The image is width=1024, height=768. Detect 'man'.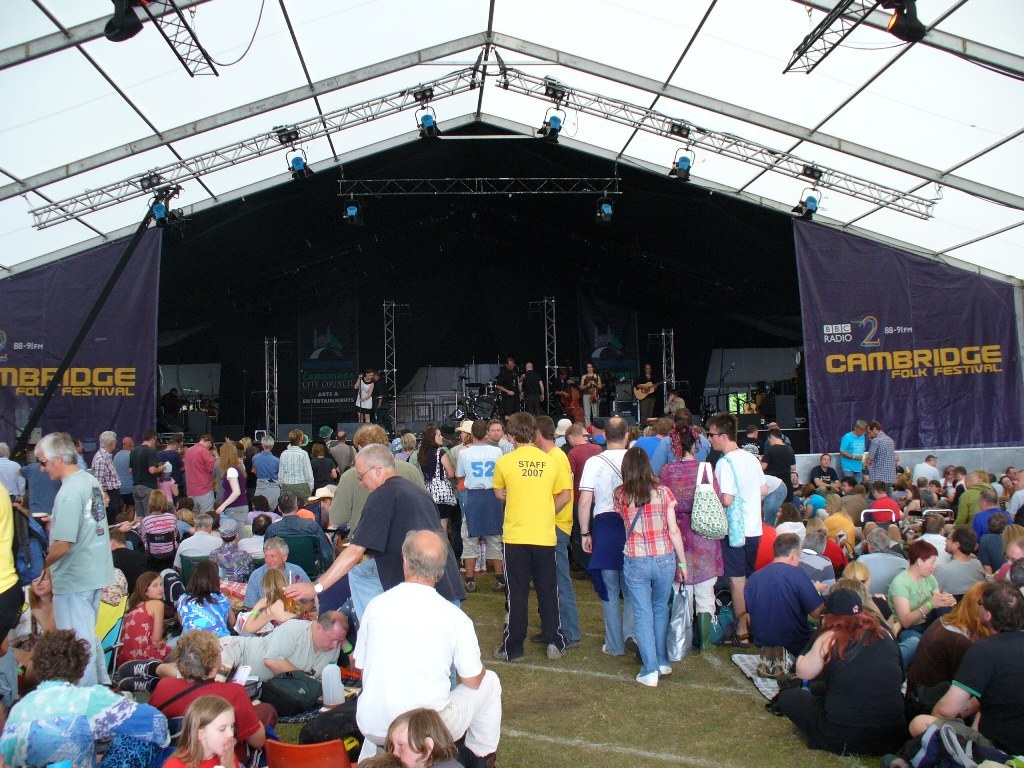
Detection: <bbox>455, 418, 505, 594</bbox>.
